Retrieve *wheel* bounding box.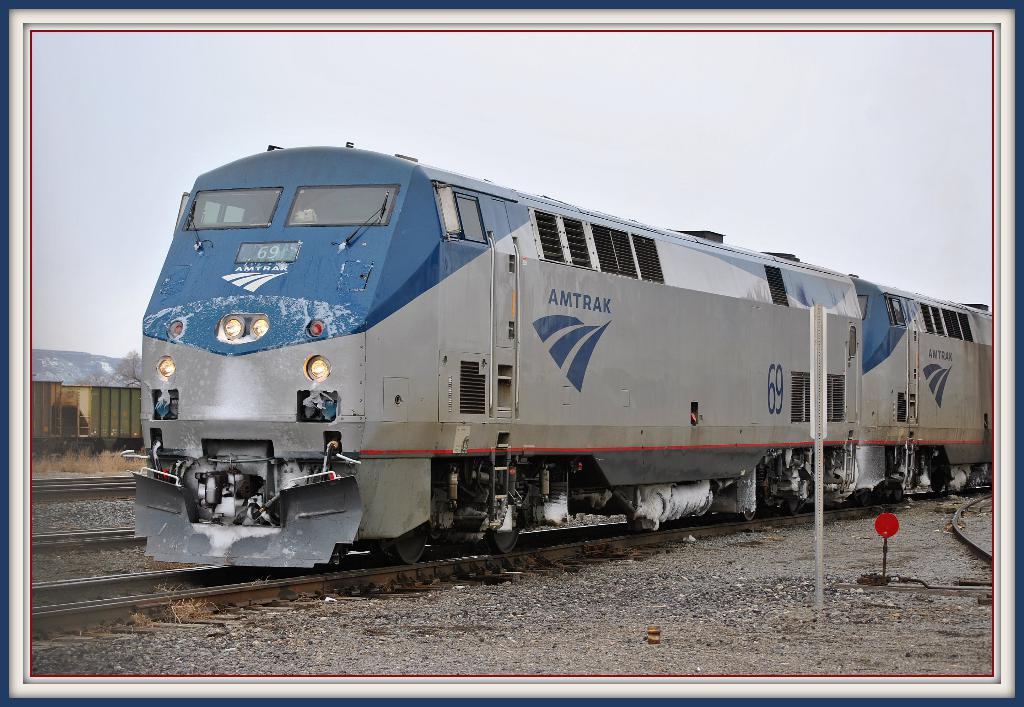
Bounding box: BBox(379, 523, 428, 565).
